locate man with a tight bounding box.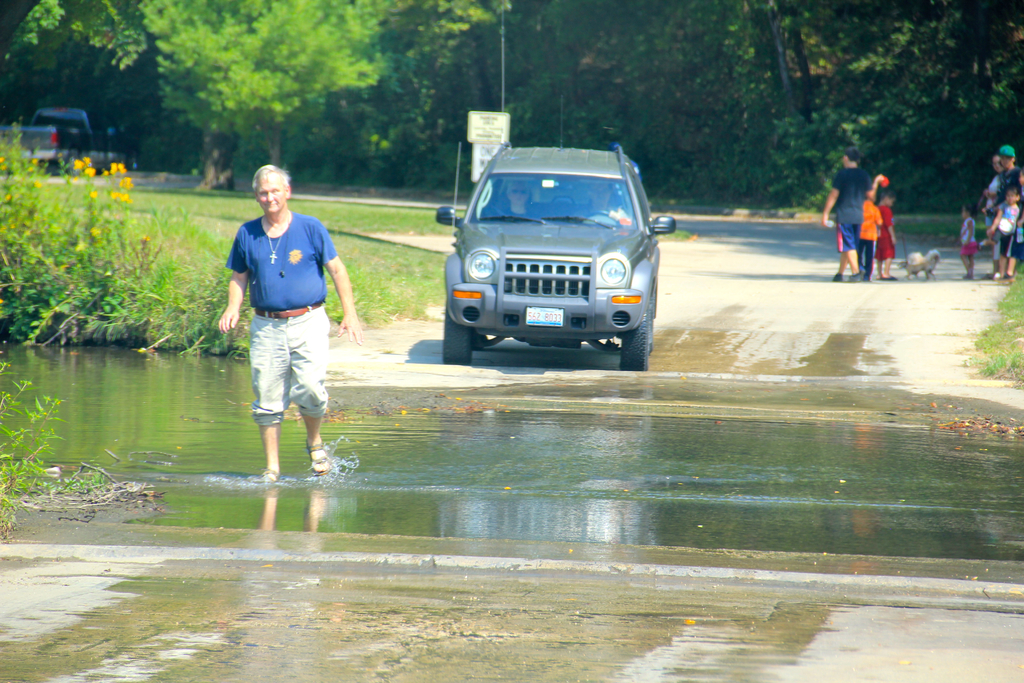
[499, 181, 532, 220].
